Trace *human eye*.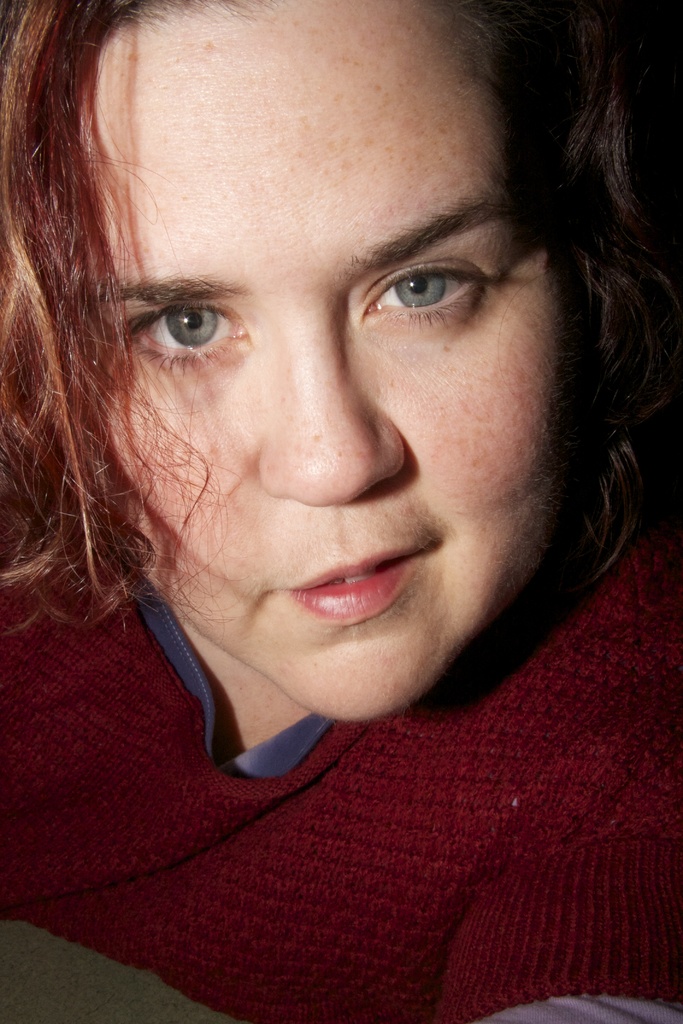
Traced to x1=117 y1=304 x2=251 y2=376.
